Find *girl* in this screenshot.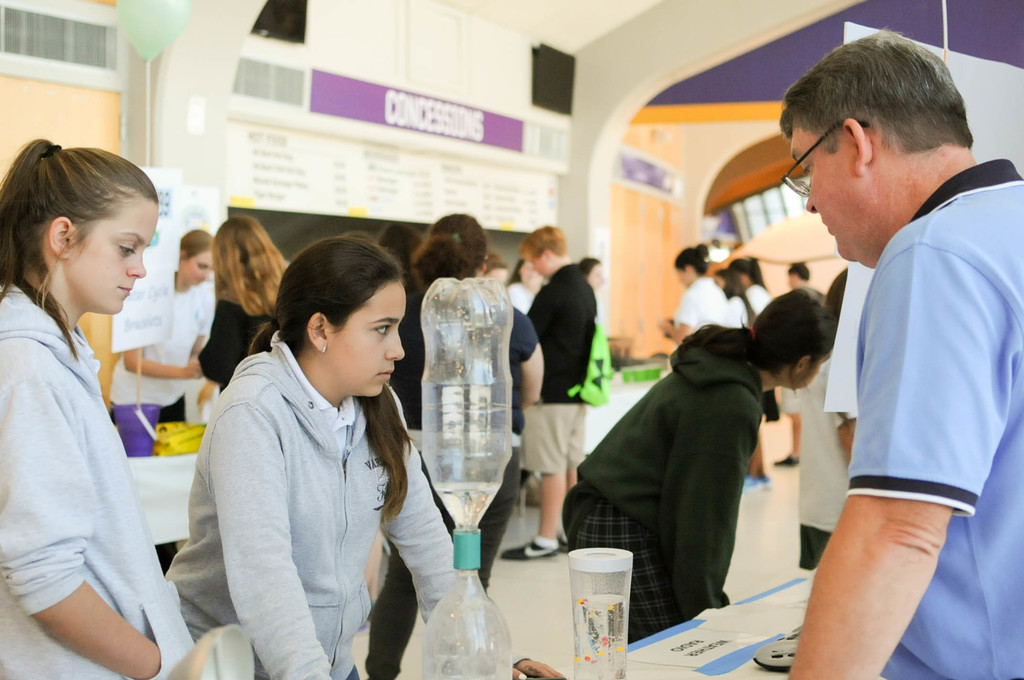
The bounding box for *girl* is l=0, t=135, r=196, b=677.
